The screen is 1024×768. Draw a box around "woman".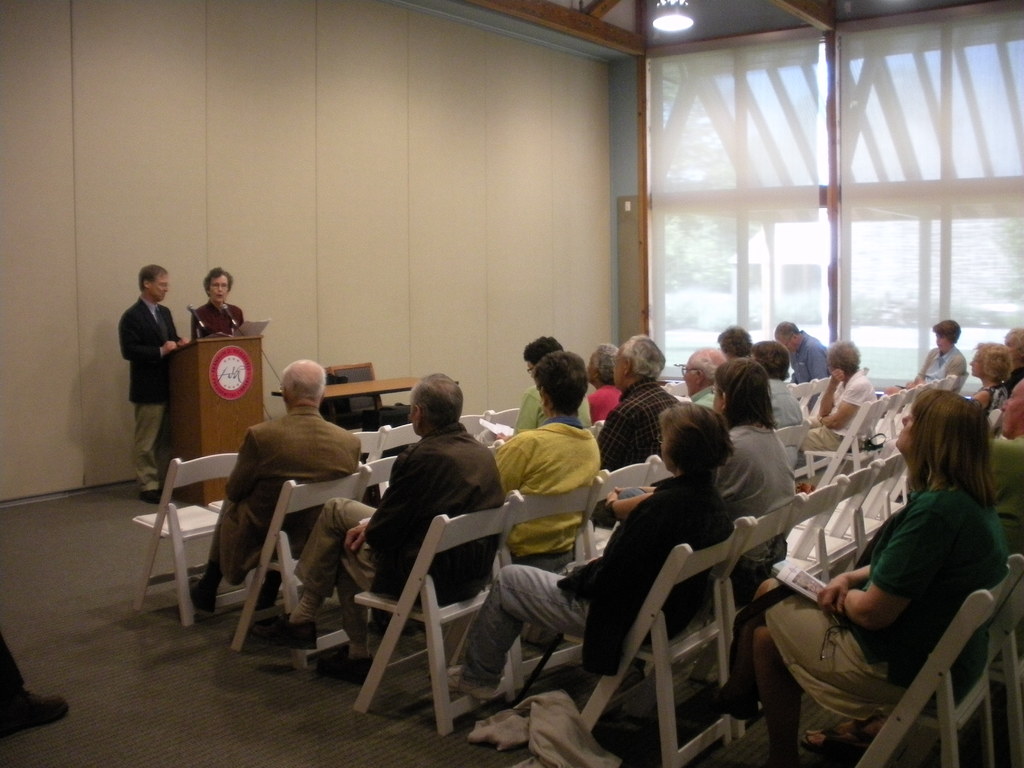
[left=689, top=385, right=1009, bottom=767].
